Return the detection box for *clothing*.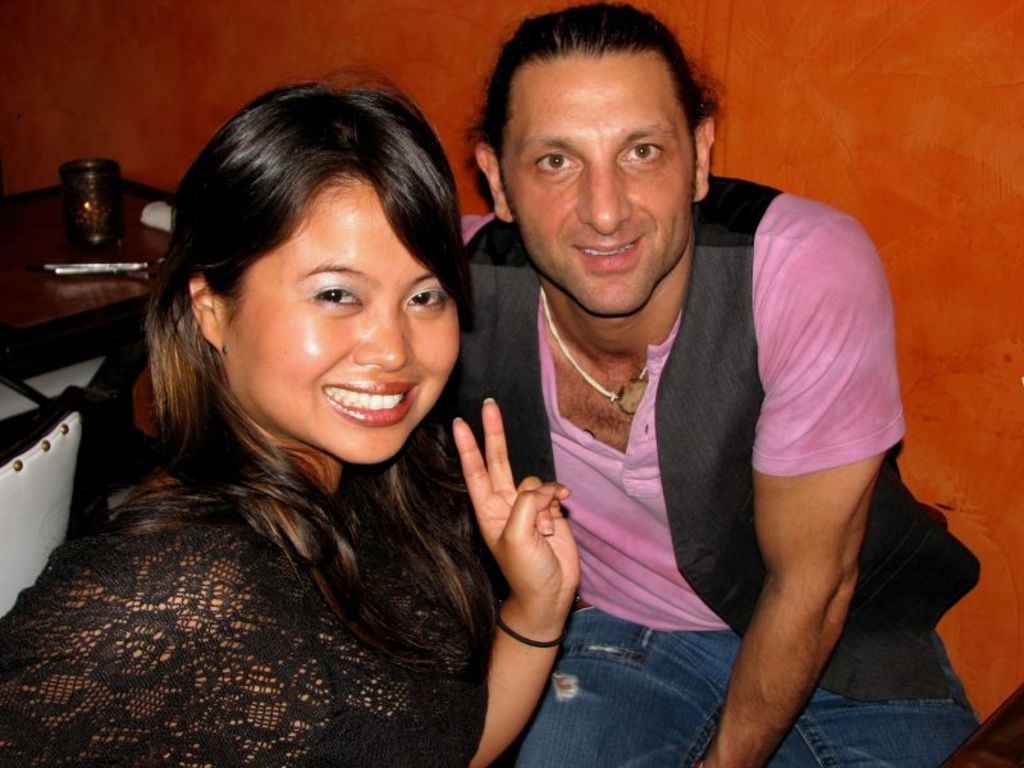
l=415, t=169, r=980, b=767.
